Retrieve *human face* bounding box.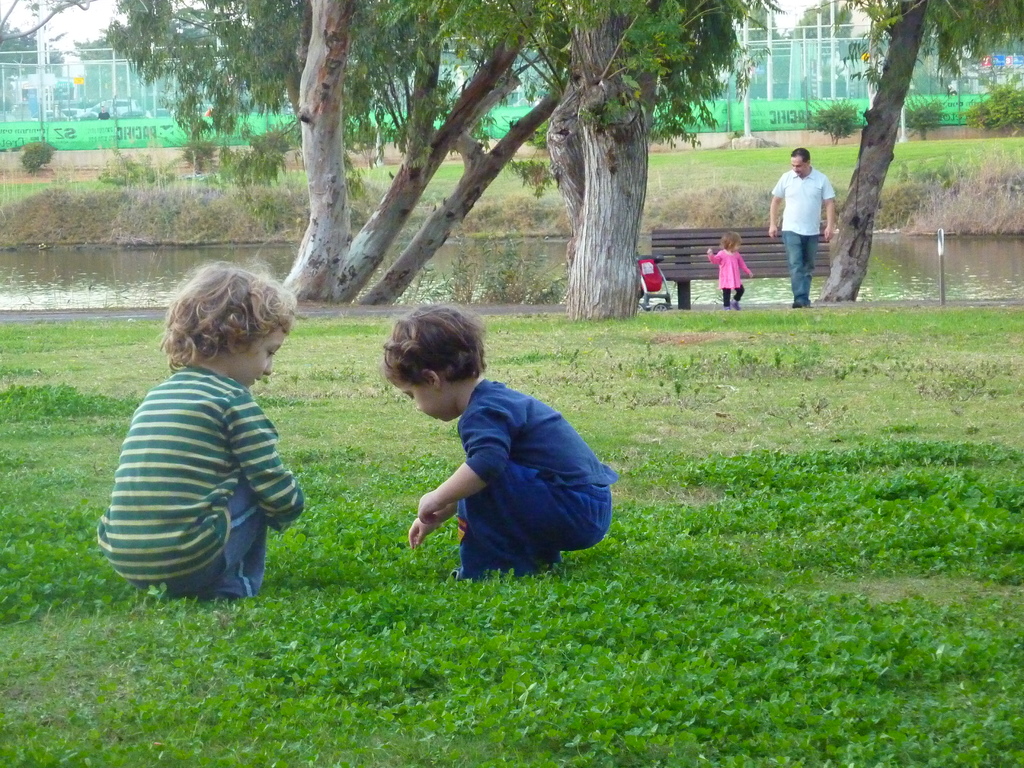
Bounding box: pyautogui.locateOnScreen(790, 157, 807, 176).
